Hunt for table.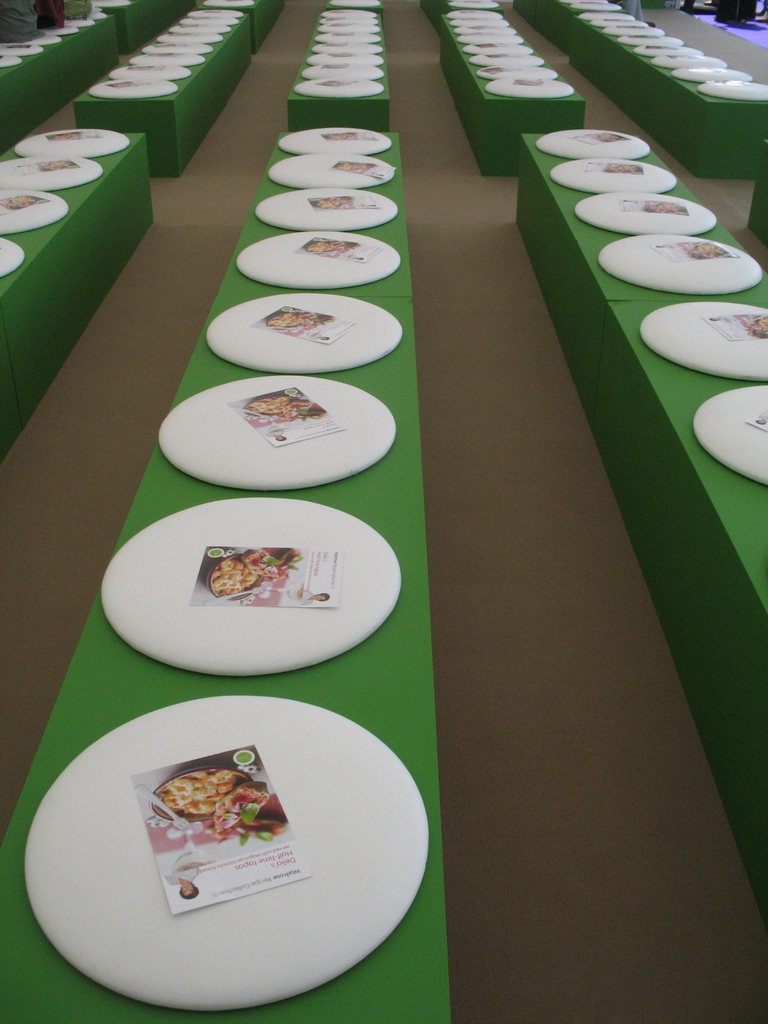
Hunted down at rect(70, 0, 285, 175).
